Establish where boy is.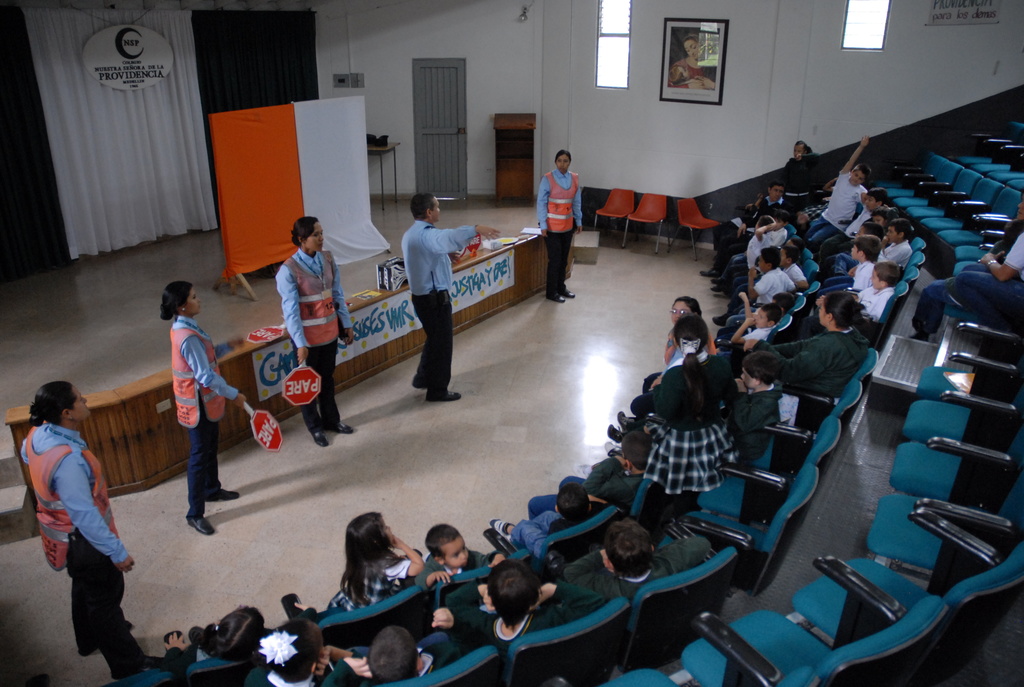
Established at x1=568 y1=519 x2=712 y2=606.
